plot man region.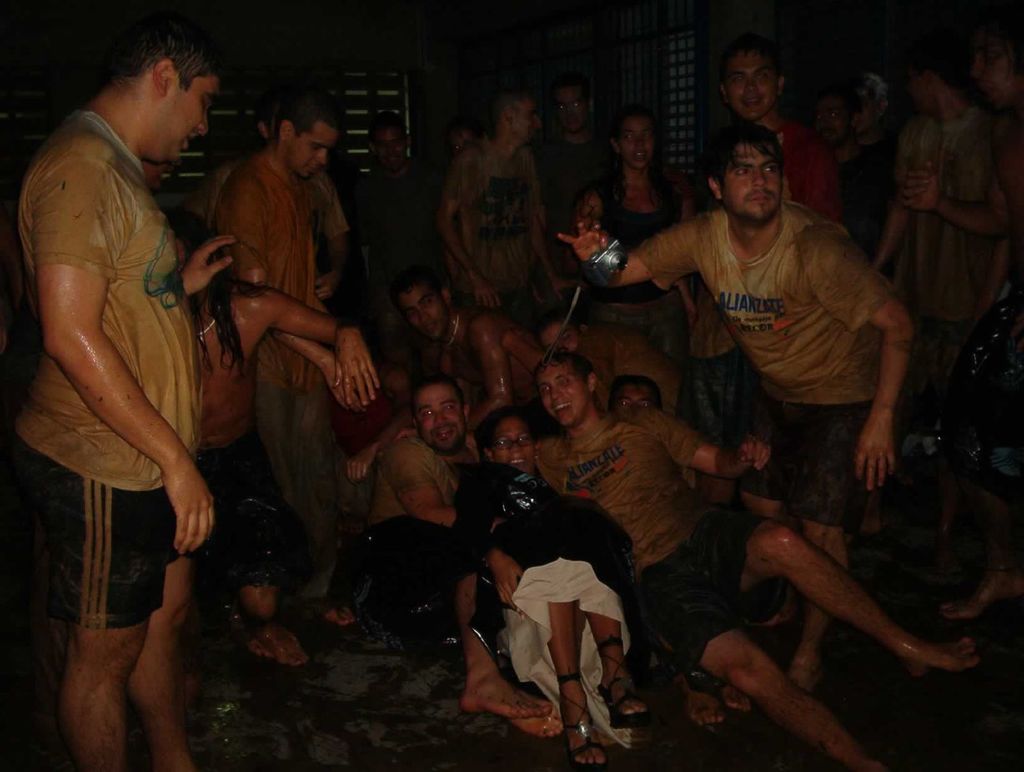
Plotted at 25 0 228 771.
